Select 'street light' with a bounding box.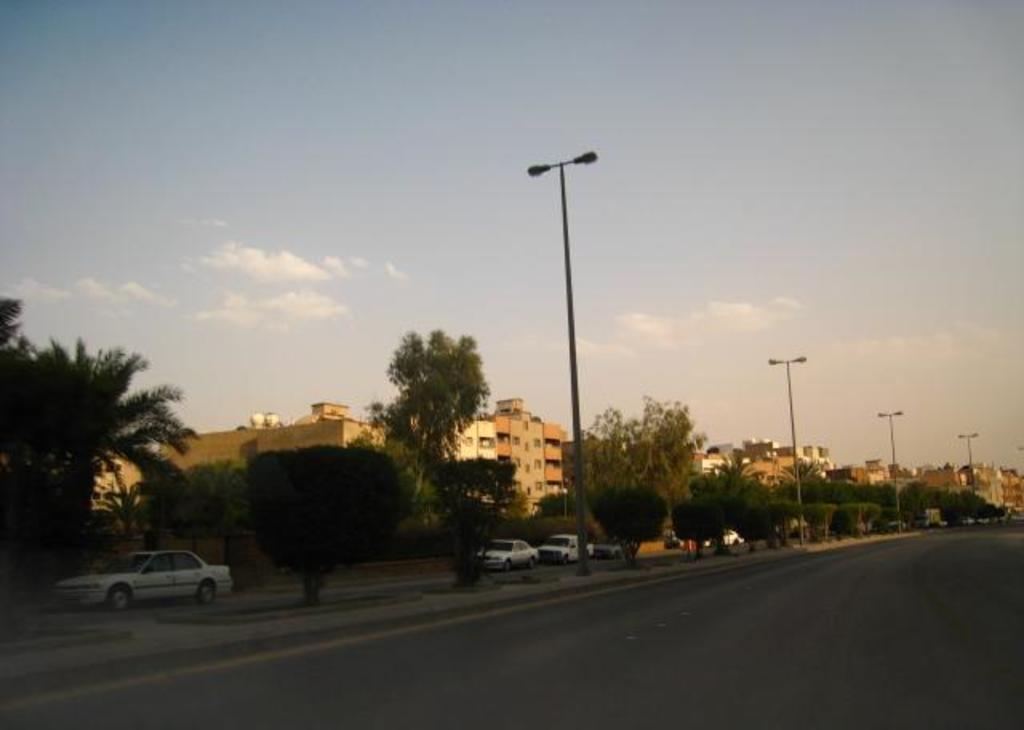
(left=952, top=429, right=978, bottom=495).
